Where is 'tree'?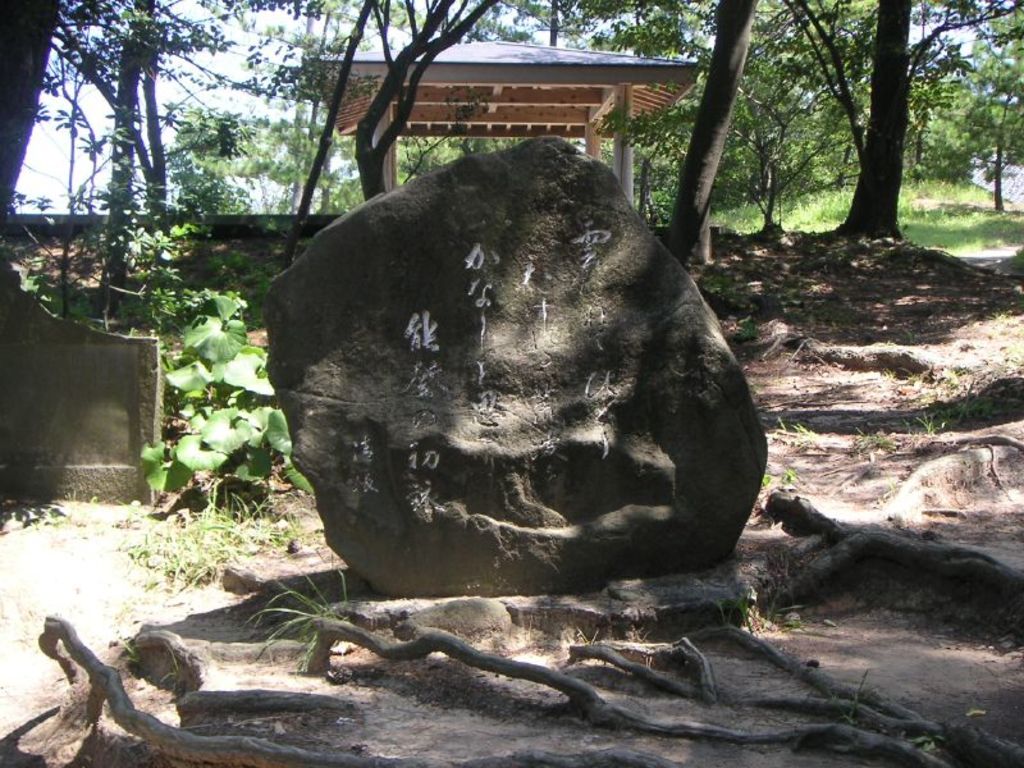
(left=0, top=0, right=1023, bottom=326).
